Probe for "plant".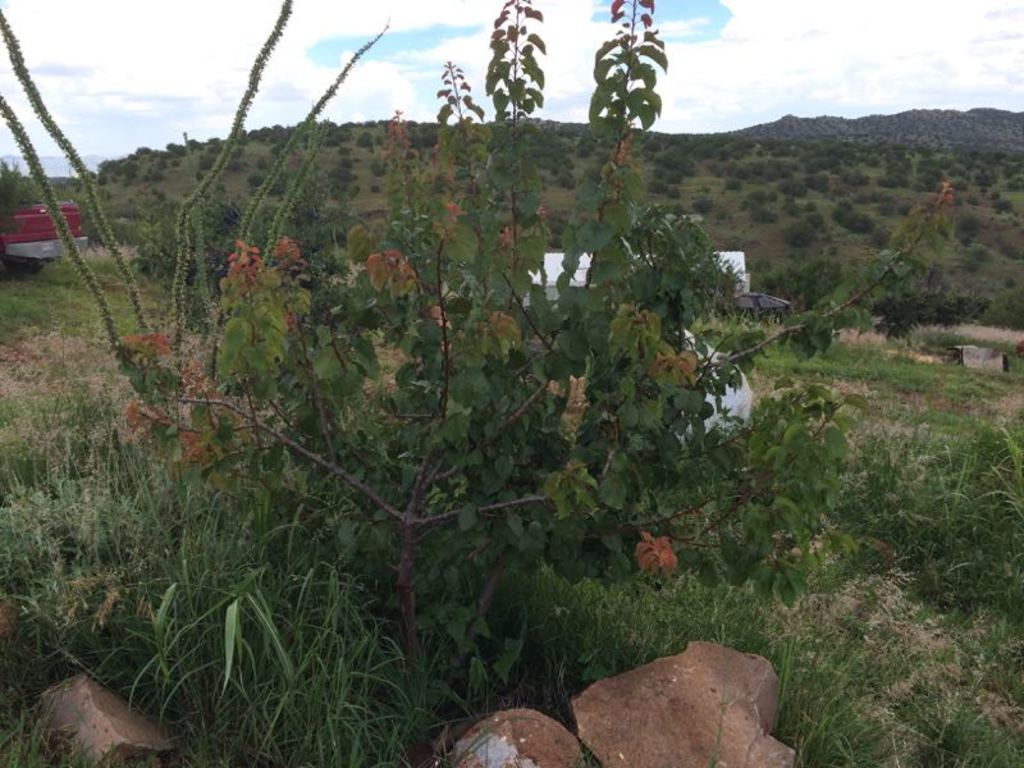
Probe result: region(804, 169, 829, 193).
